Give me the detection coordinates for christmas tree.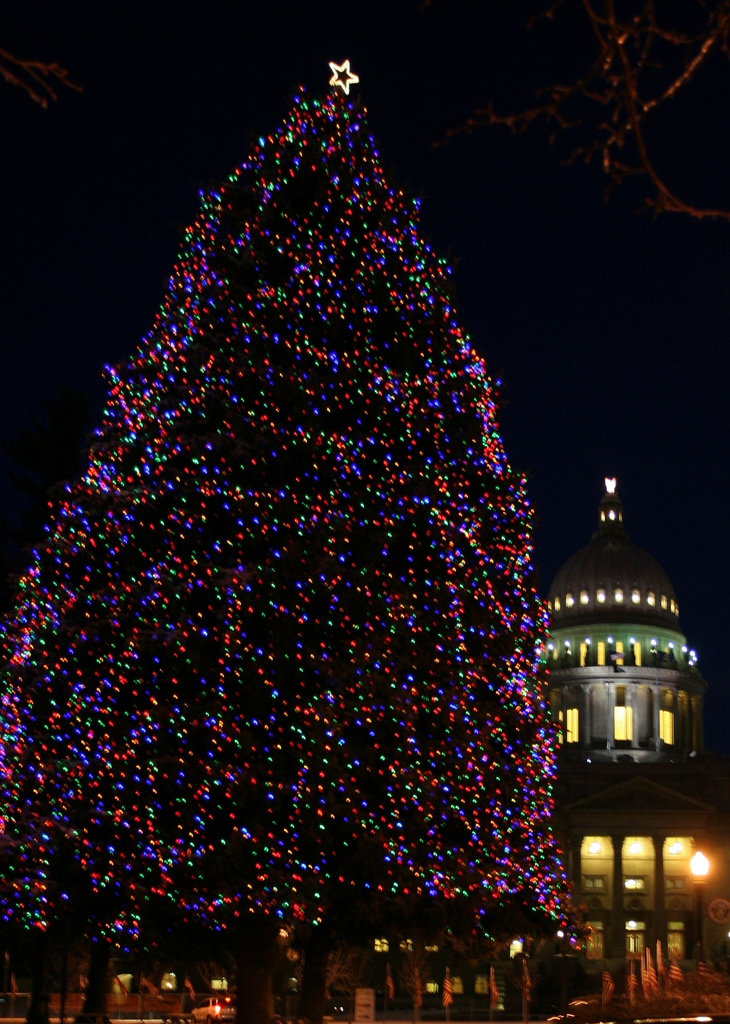
select_region(0, 52, 576, 921).
